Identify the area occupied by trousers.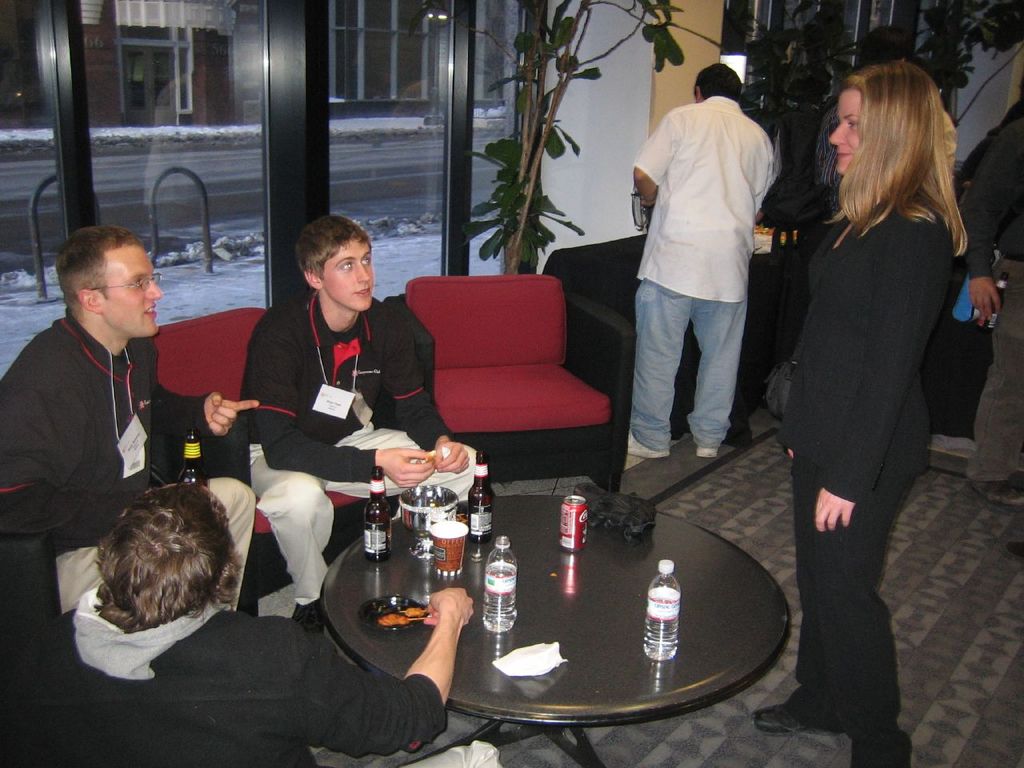
Area: 54, 474, 259, 609.
